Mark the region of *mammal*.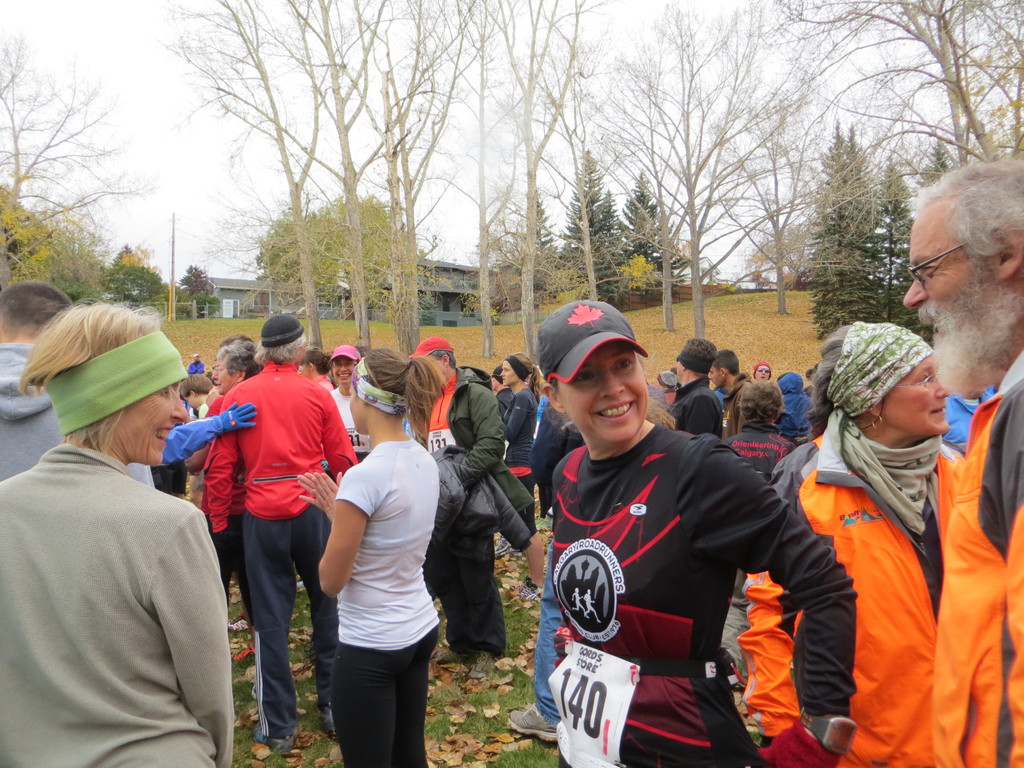
Region: {"left": 773, "top": 367, "right": 817, "bottom": 449}.
